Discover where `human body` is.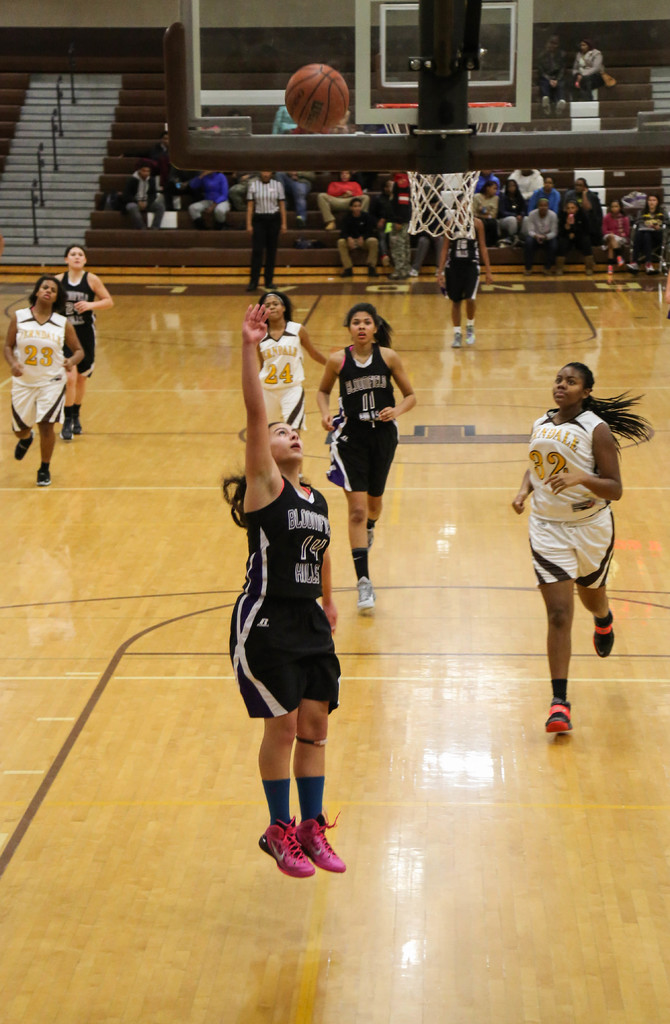
Discovered at box=[147, 131, 180, 210].
